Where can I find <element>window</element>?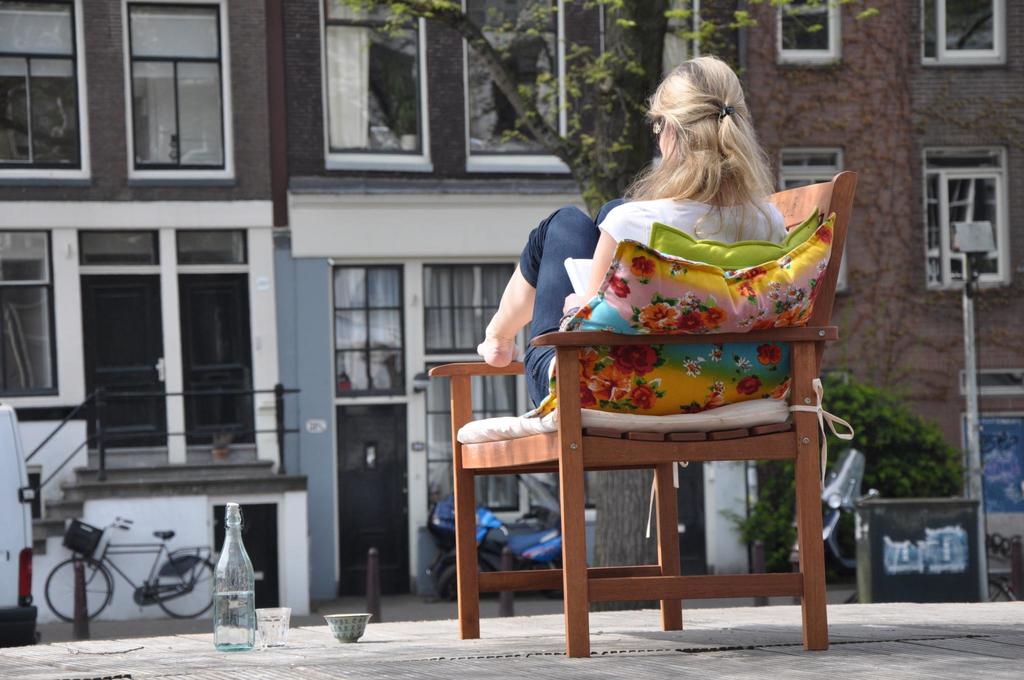
You can find it at crop(0, 227, 52, 387).
